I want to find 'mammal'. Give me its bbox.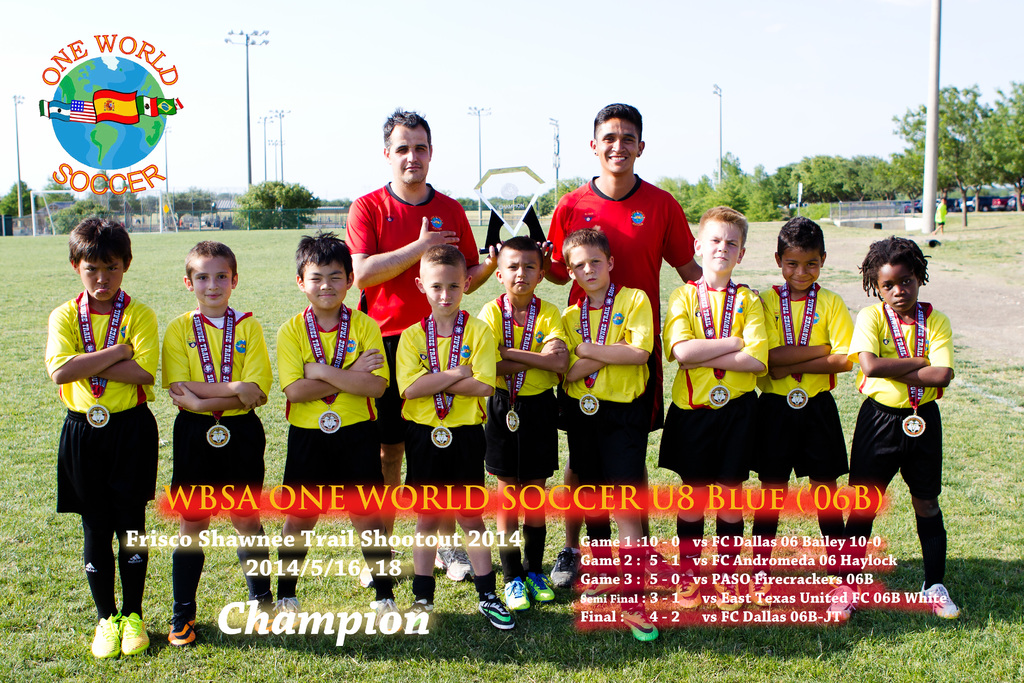
bbox=[541, 105, 705, 599].
